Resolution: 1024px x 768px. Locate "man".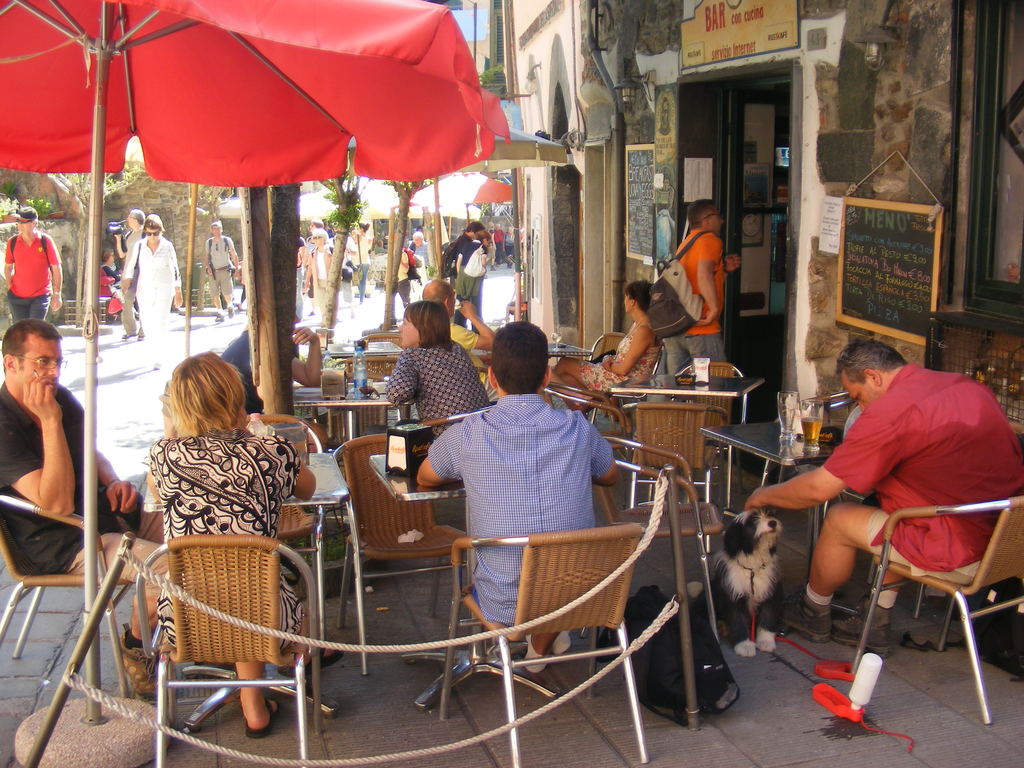
201/221/239/323.
